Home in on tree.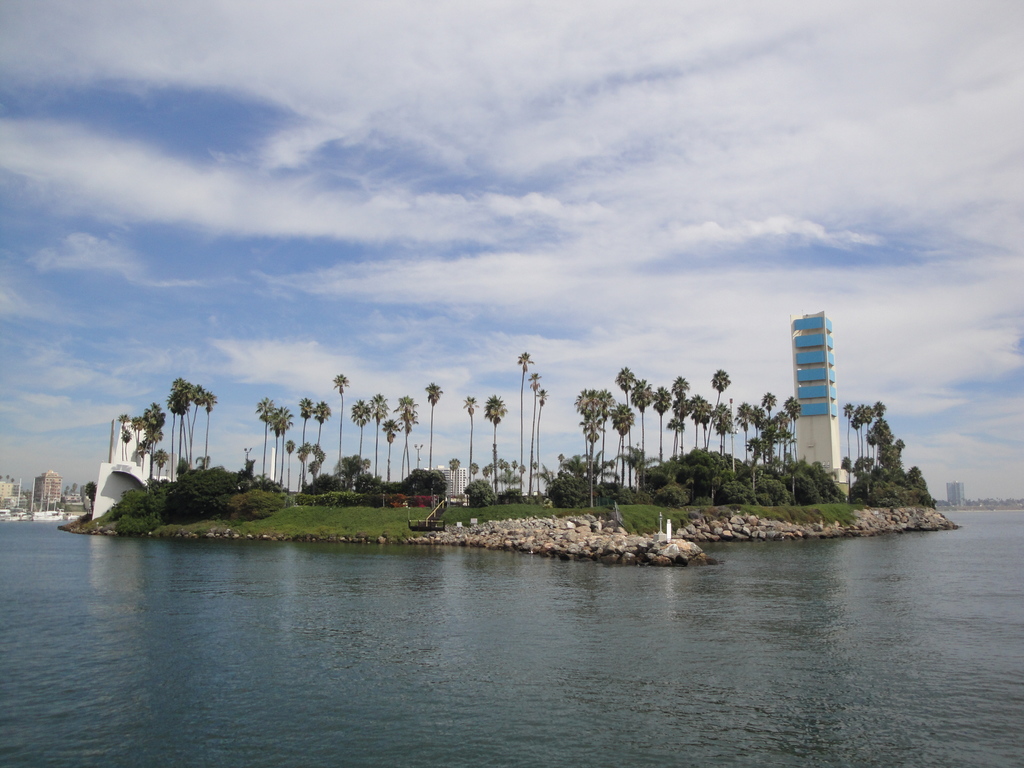
Homed in at bbox(486, 399, 515, 478).
